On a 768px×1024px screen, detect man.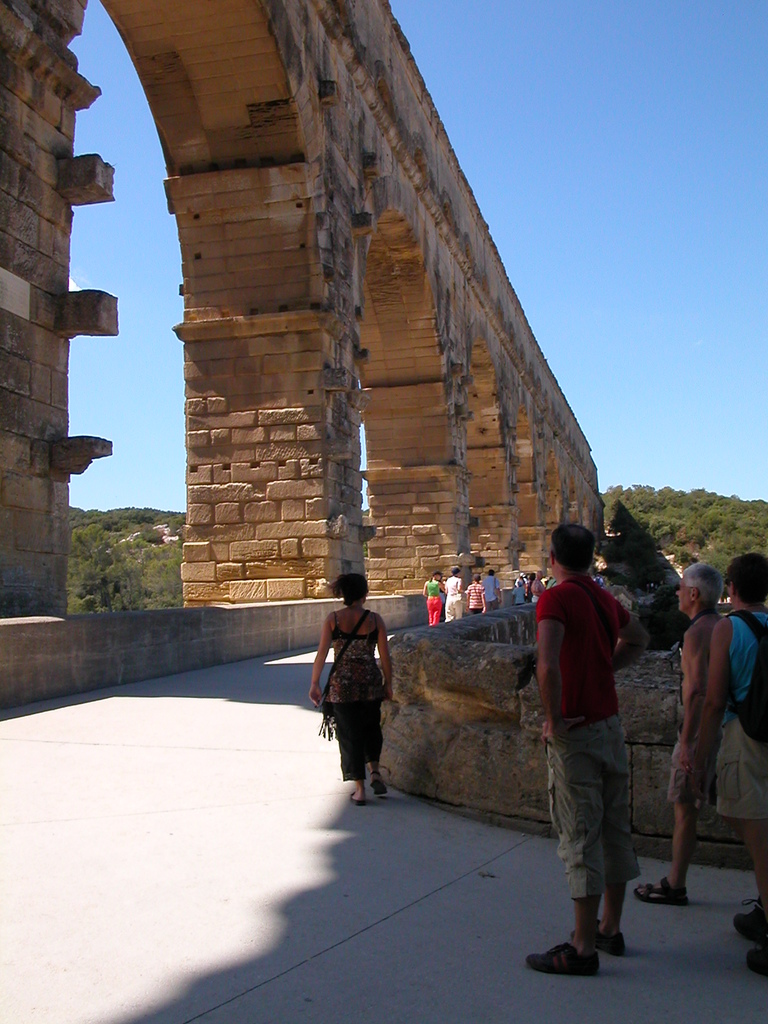
crop(528, 503, 662, 961).
